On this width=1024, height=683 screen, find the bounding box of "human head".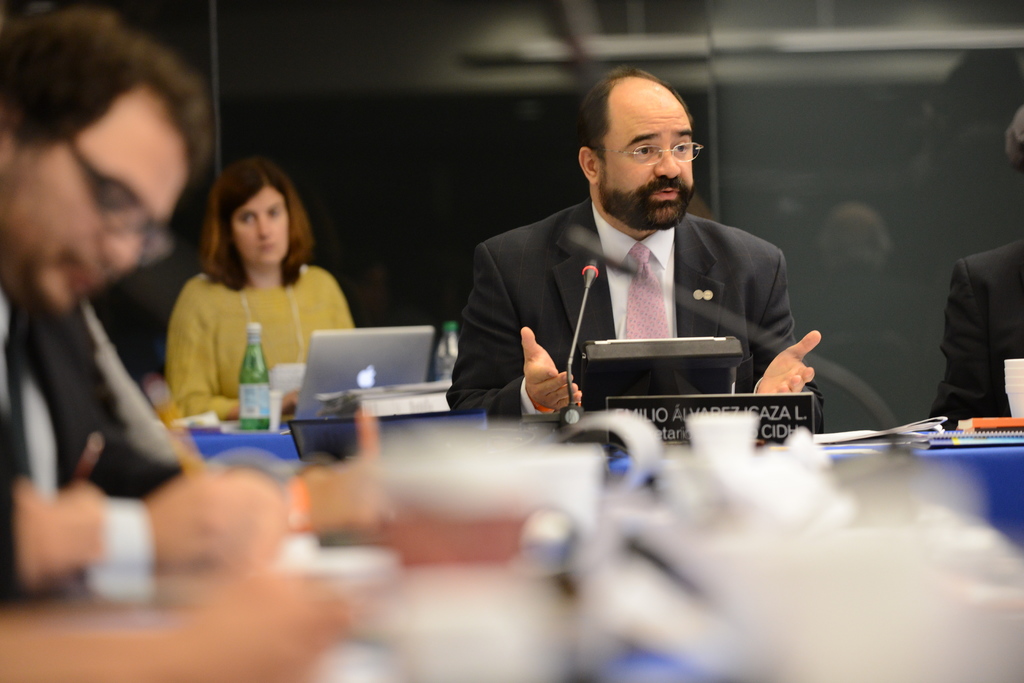
Bounding box: (12,20,207,316).
